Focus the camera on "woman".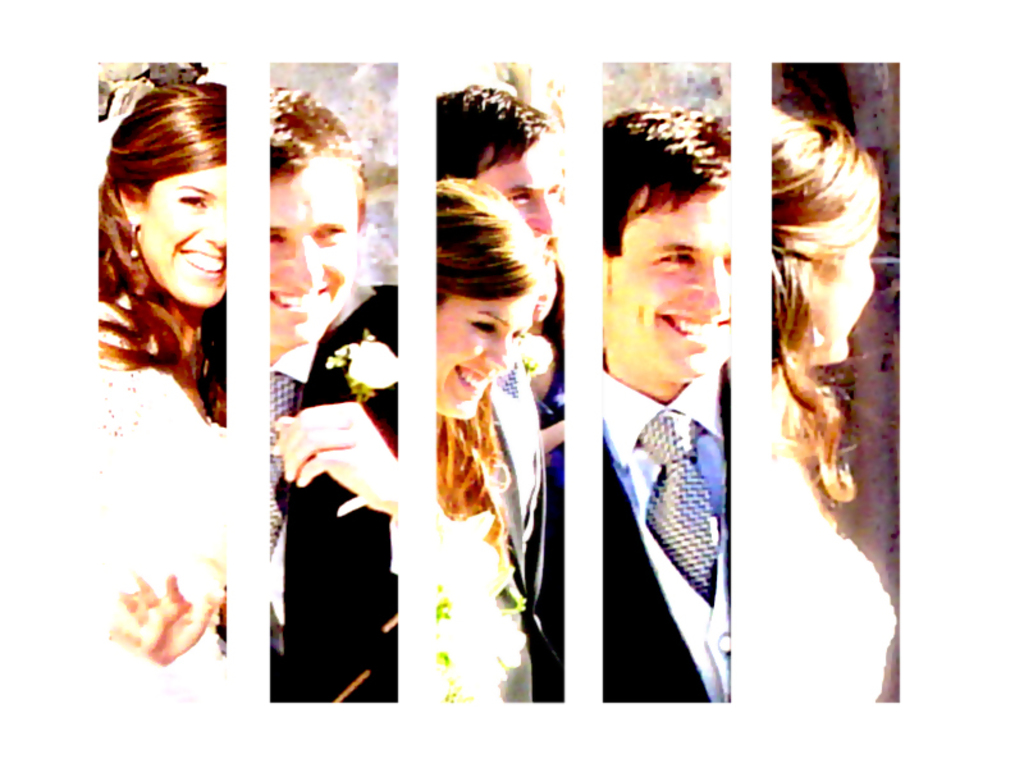
Focus region: 765:104:899:701.
